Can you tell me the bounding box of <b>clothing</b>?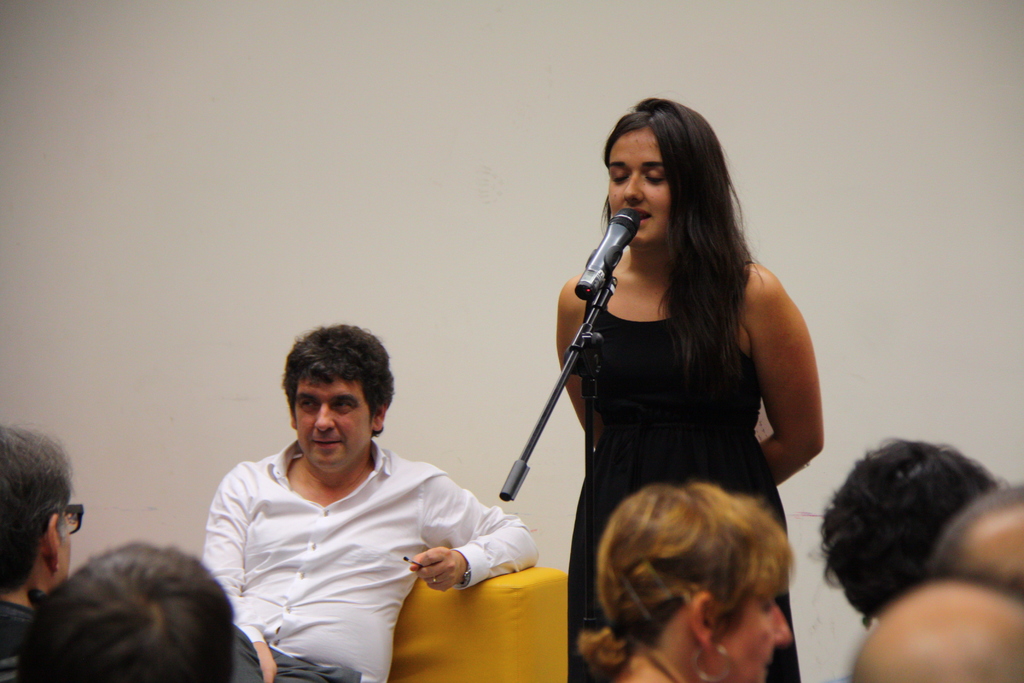
bbox=(618, 646, 688, 682).
